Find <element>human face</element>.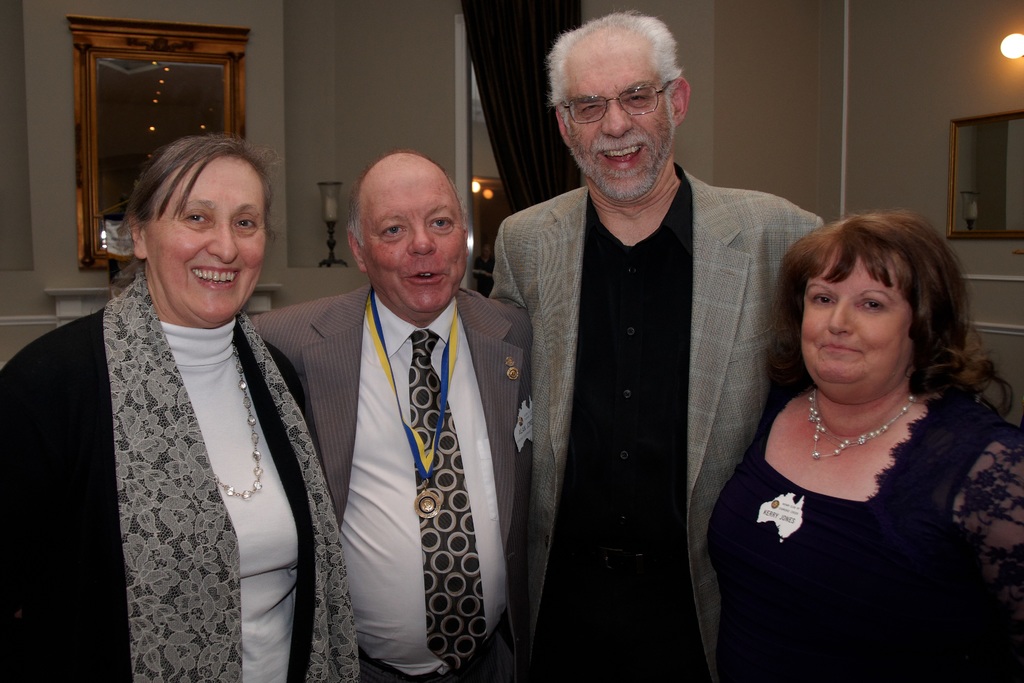
x1=142, y1=160, x2=267, y2=323.
